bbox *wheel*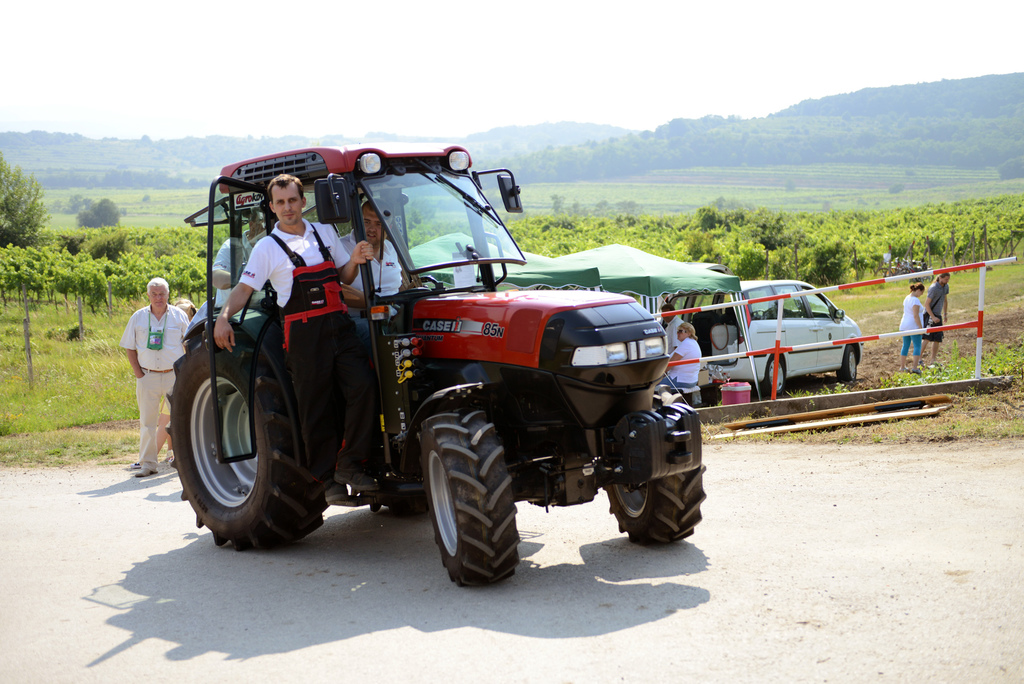
[604, 380, 706, 547]
